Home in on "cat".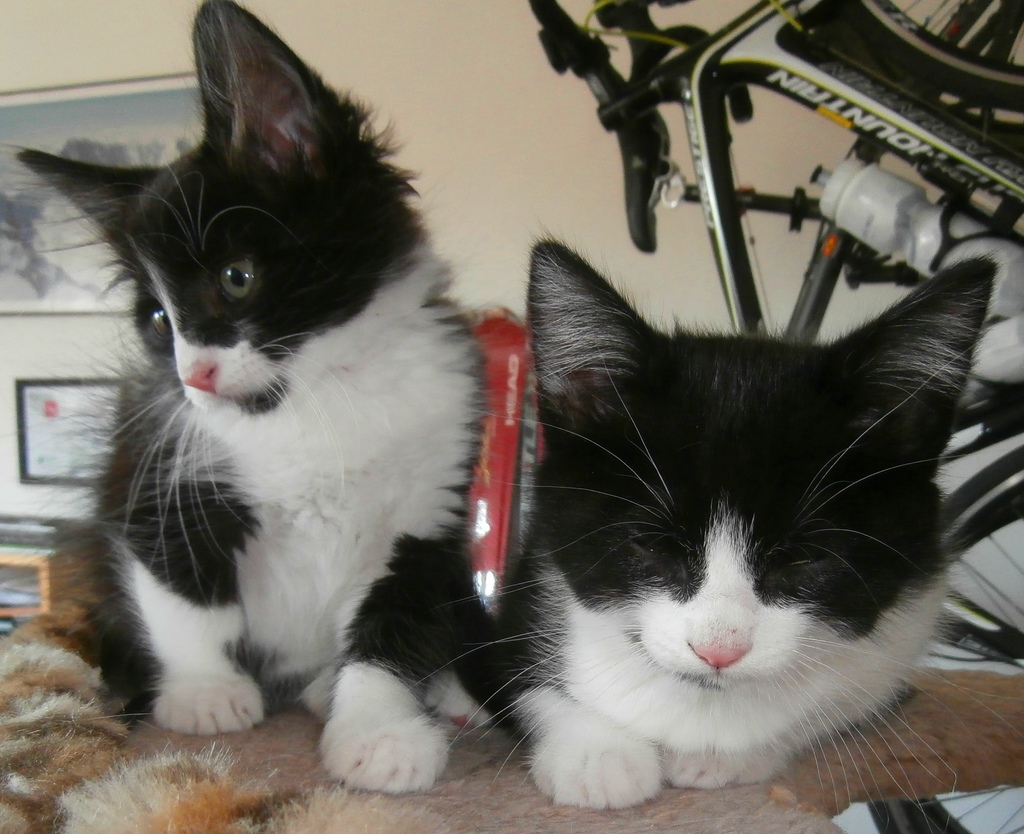
Homed in at x1=419 y1=228 x2=1023 y2=812.
